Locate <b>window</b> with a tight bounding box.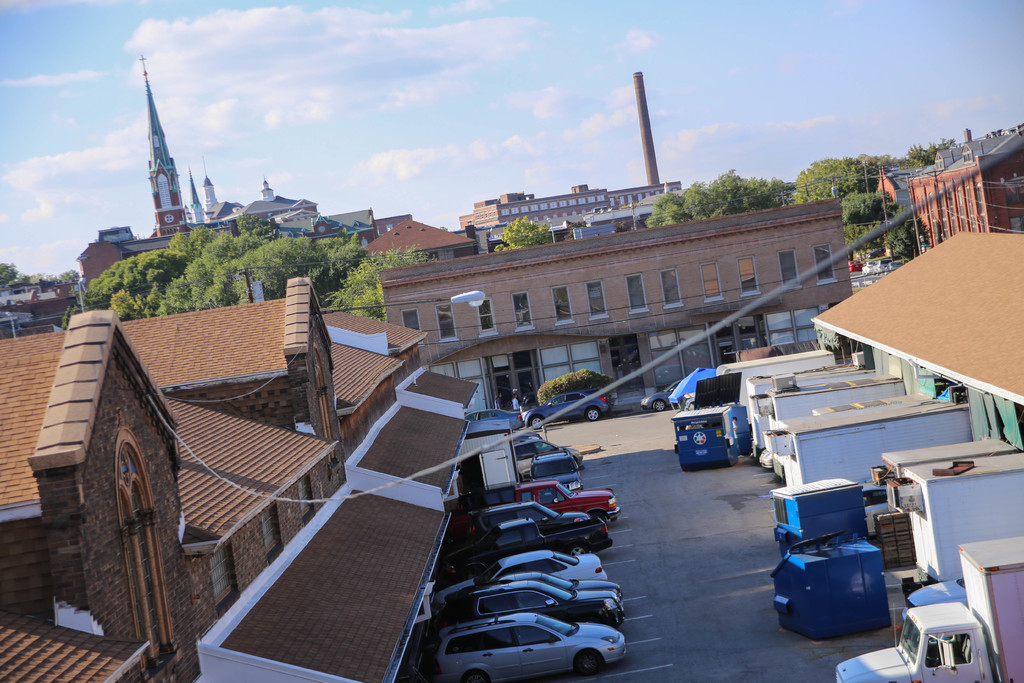
<box>660,267,684,312</box>.
